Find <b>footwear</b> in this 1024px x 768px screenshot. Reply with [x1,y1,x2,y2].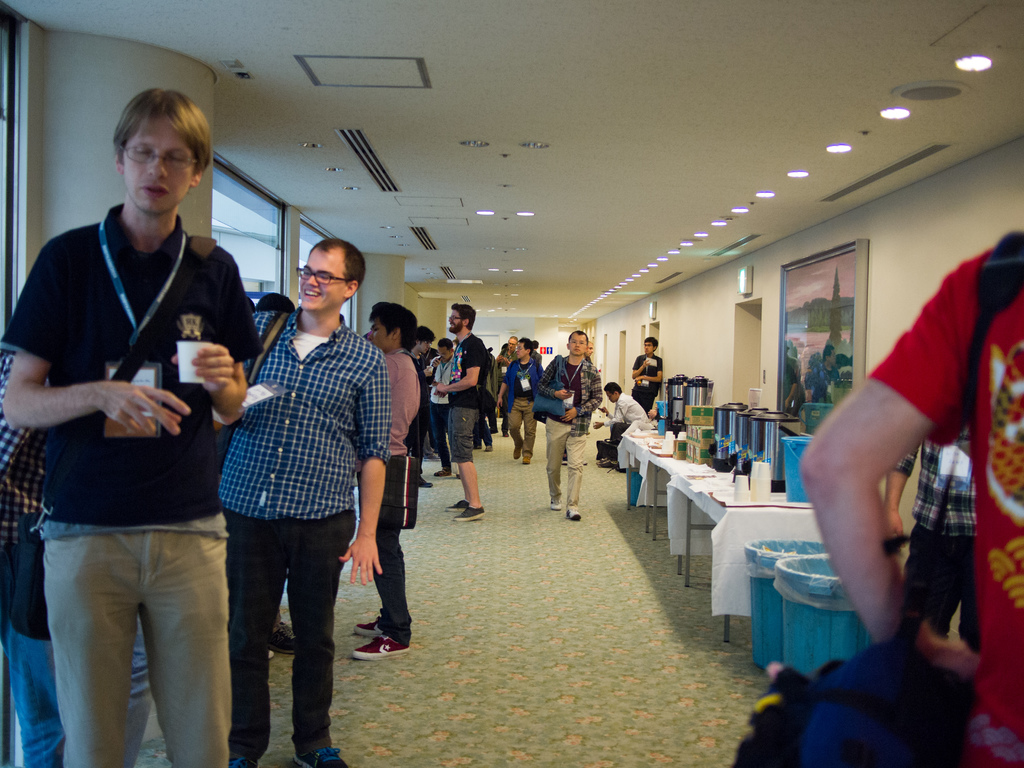
[350,634,409,660].
